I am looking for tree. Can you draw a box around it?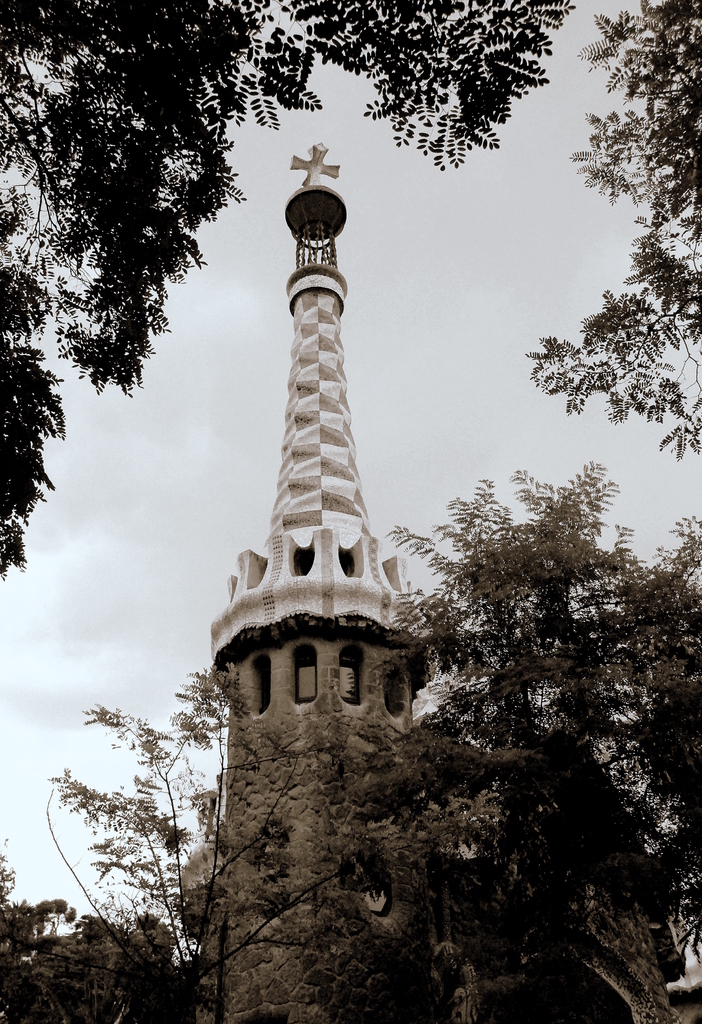
Sure, the bounding box is [left=529, top=0, right=701, bottom=457].
